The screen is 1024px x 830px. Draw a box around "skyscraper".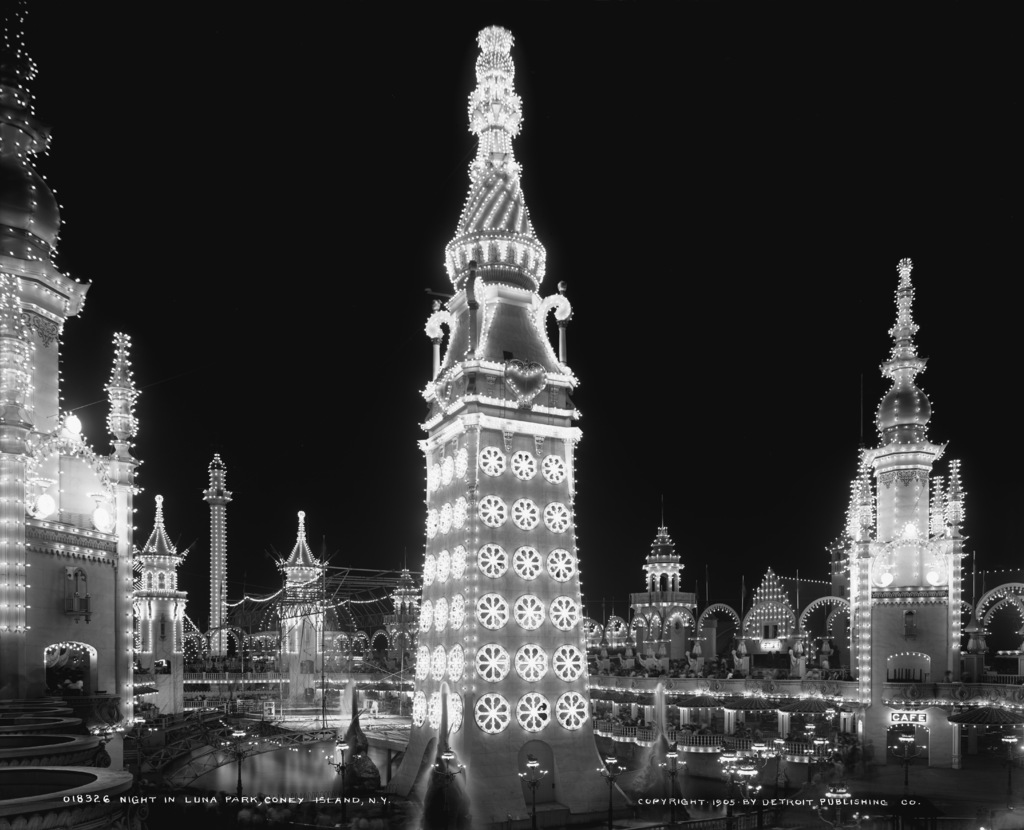
340 20 684 796.
